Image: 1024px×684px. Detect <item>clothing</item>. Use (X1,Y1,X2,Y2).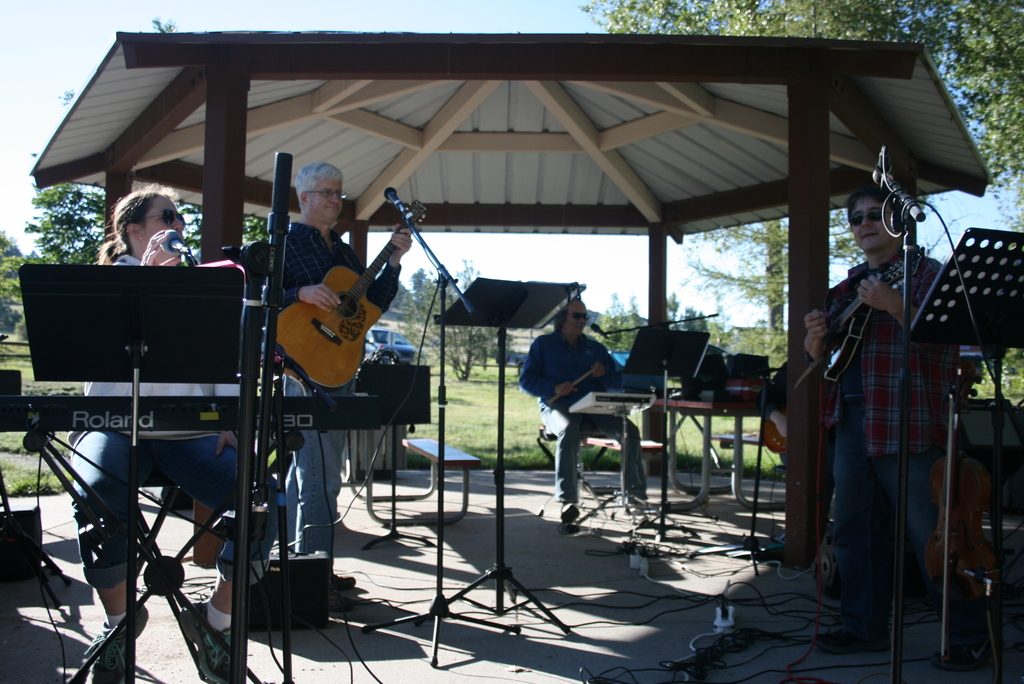
(66,252,284,587).
